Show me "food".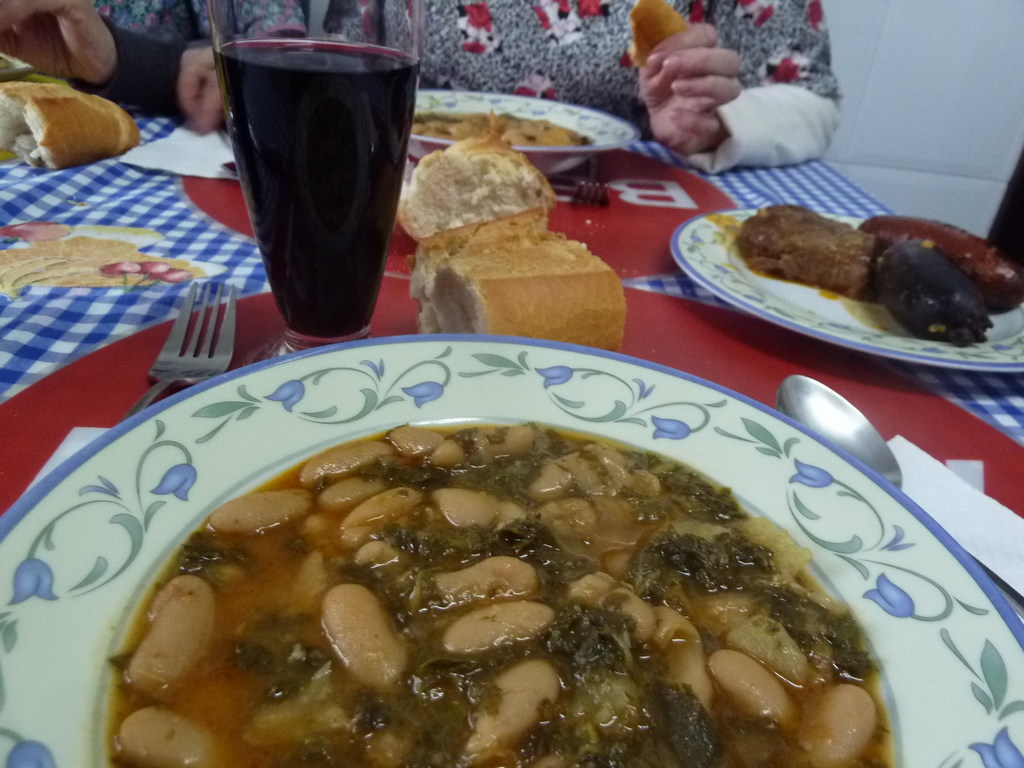
"food" is here: BBox(627, 0, 692, 70).
